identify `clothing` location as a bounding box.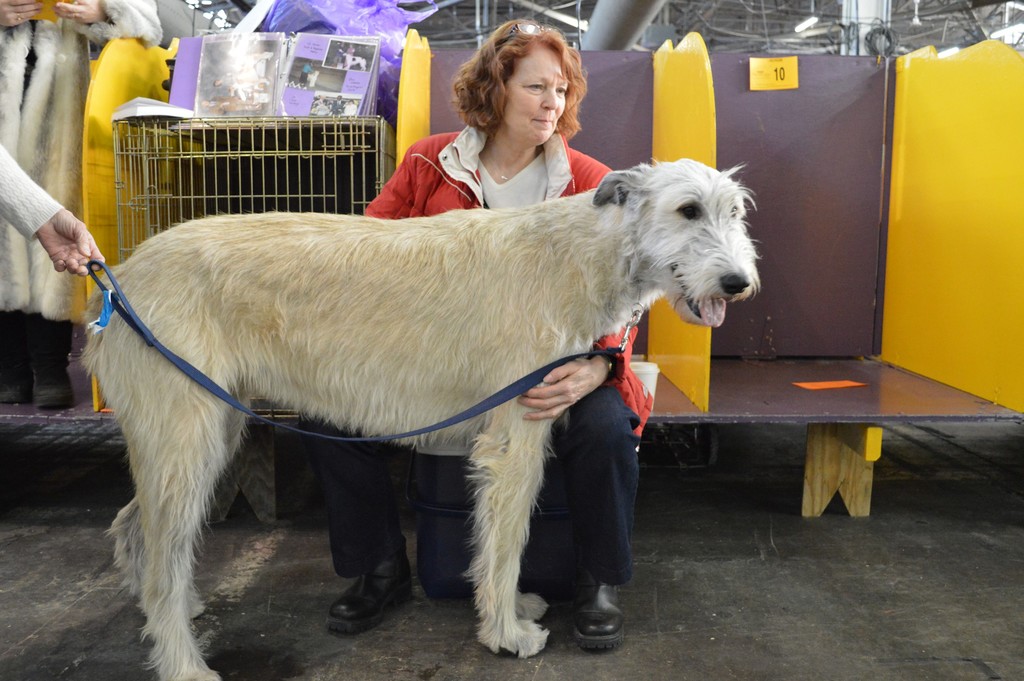
(left=0, top=141, right=65, bottom=243).
